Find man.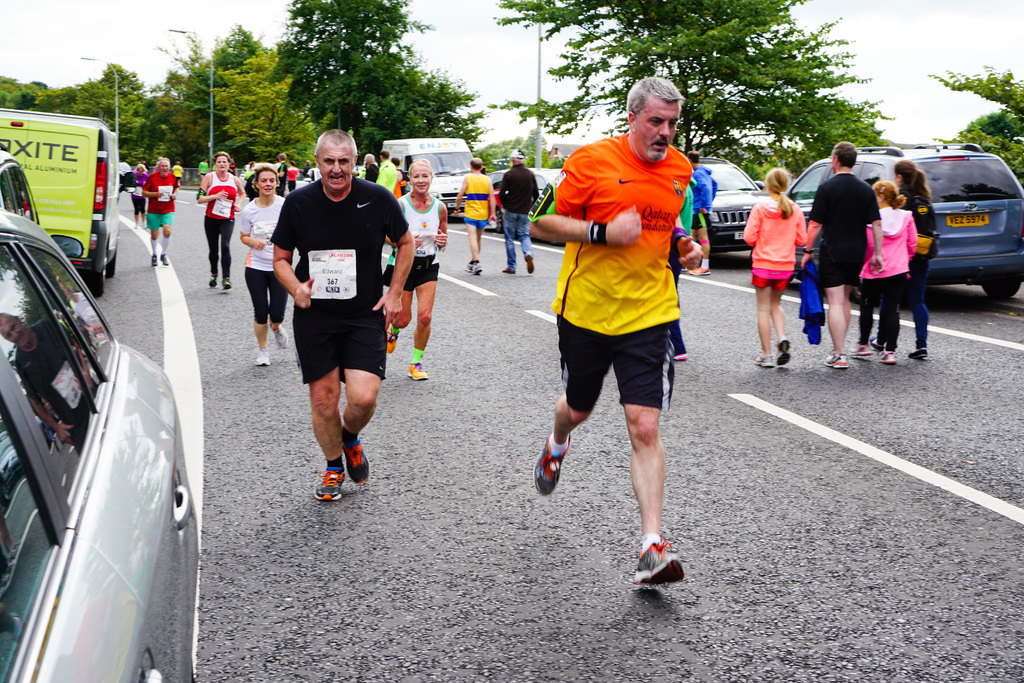
box(458, 152, 495, 276).
